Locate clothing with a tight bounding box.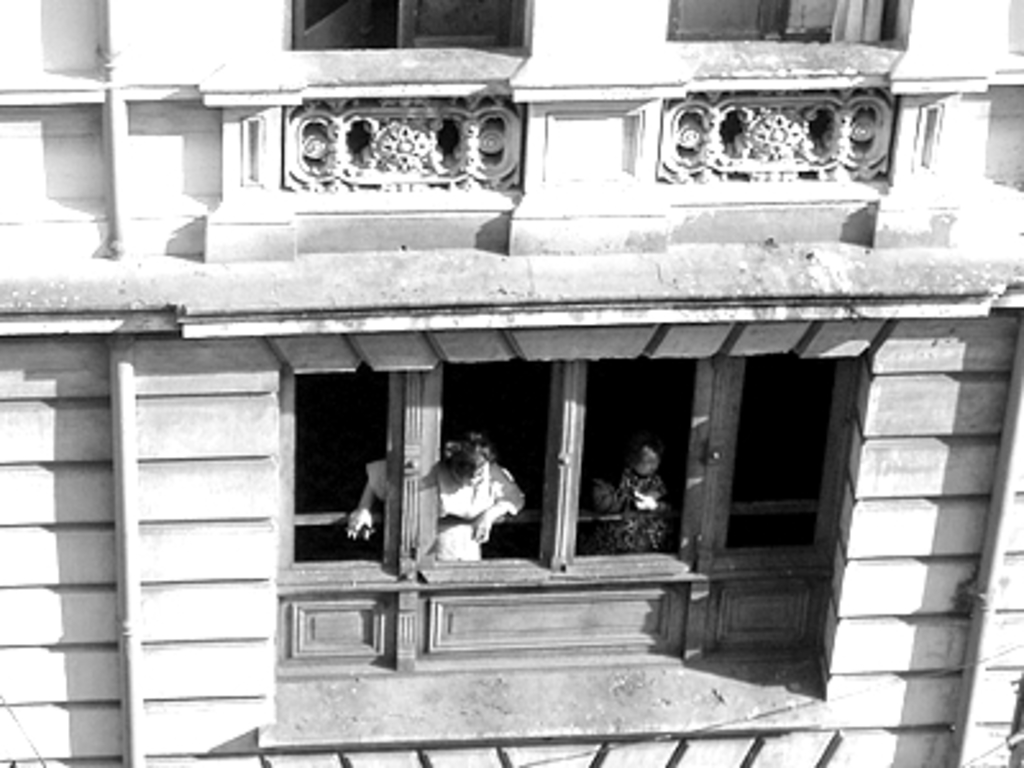
[x1=596, y1=466, x2=673, y2=556].
